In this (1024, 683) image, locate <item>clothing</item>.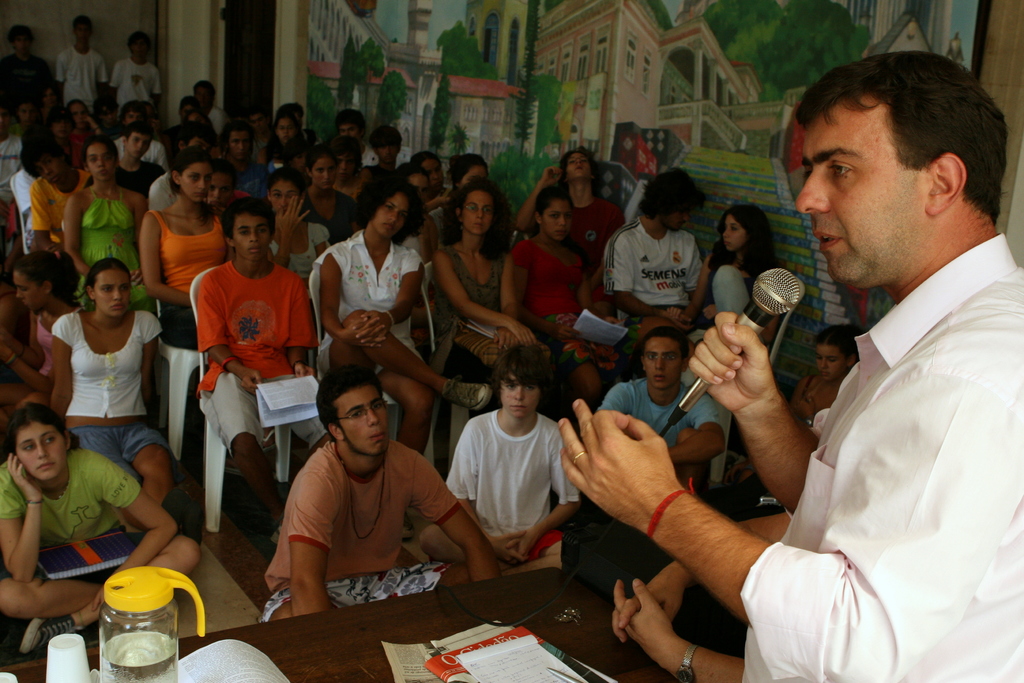
Bounding box: [116,131,169,169].
